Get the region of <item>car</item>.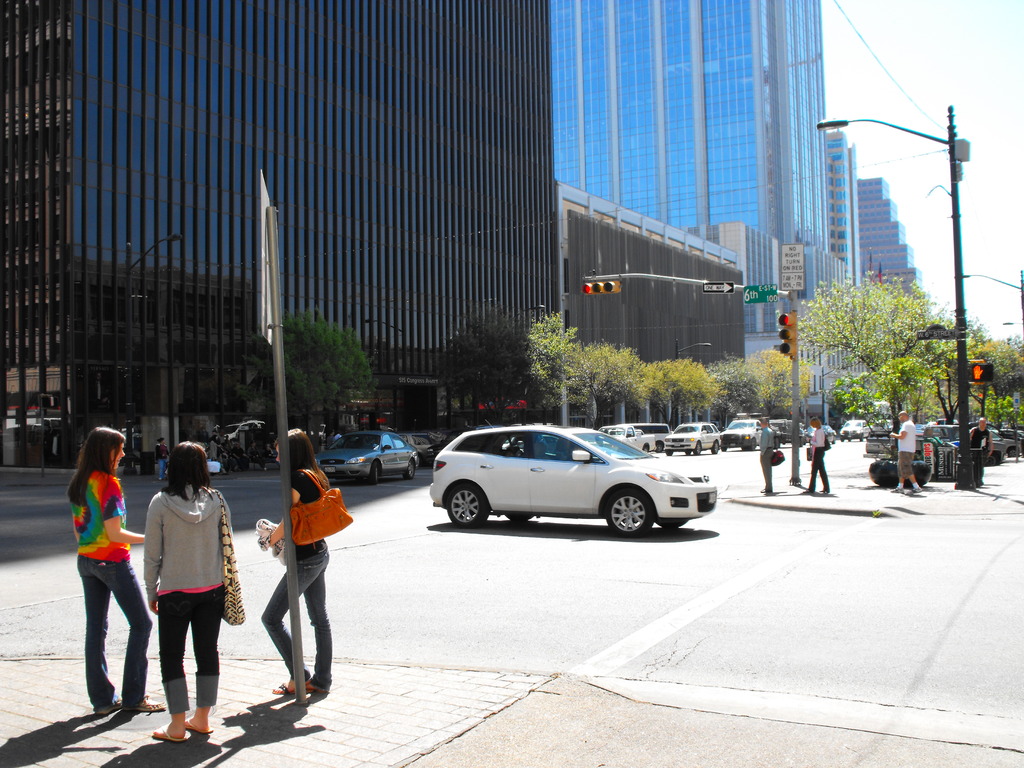
crop(435, 419, 718, 535).
